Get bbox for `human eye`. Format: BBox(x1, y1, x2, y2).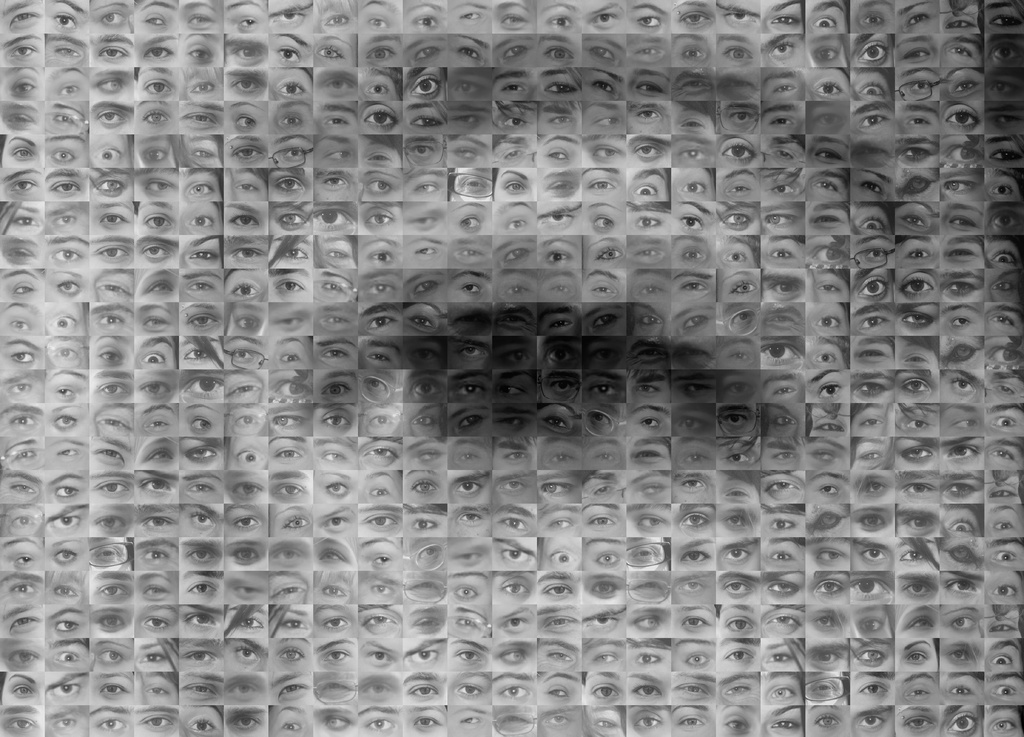
BBox(684, 652, 710, 669).
